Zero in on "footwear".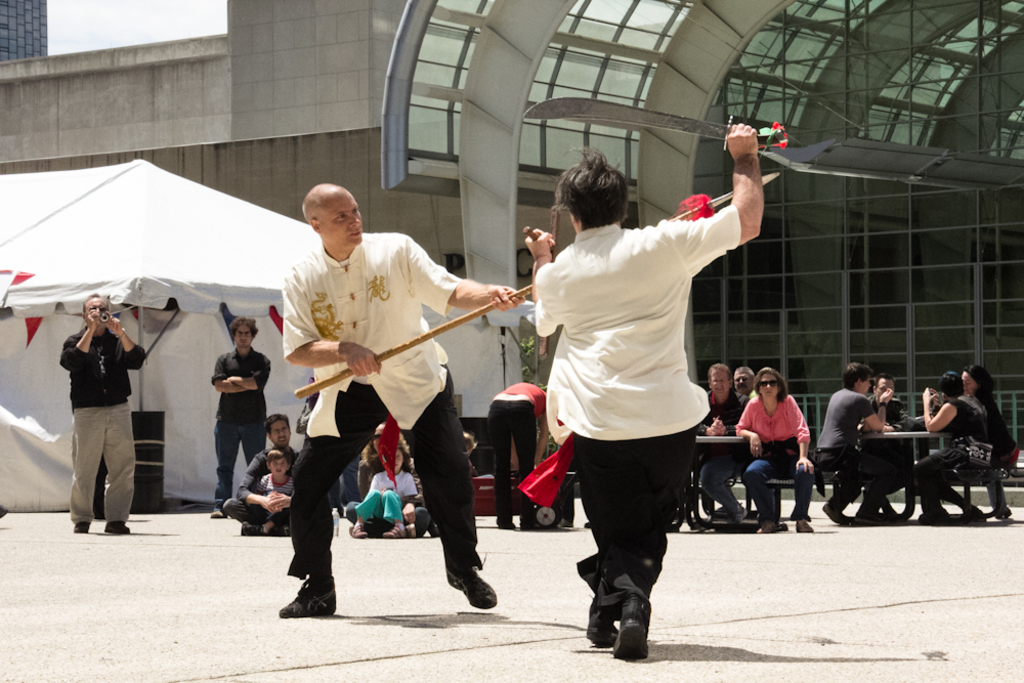
Zeroed in: locate(237, 524, 257, 539).
